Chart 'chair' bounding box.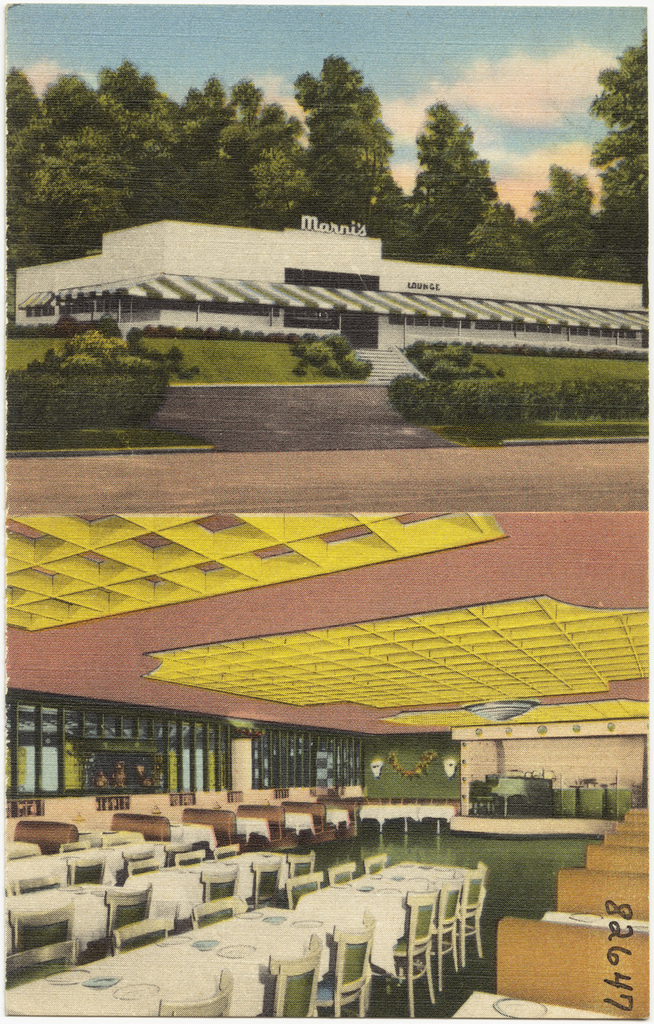
Charted: [x1=381, y1=892, x2=438, y2=1023].
